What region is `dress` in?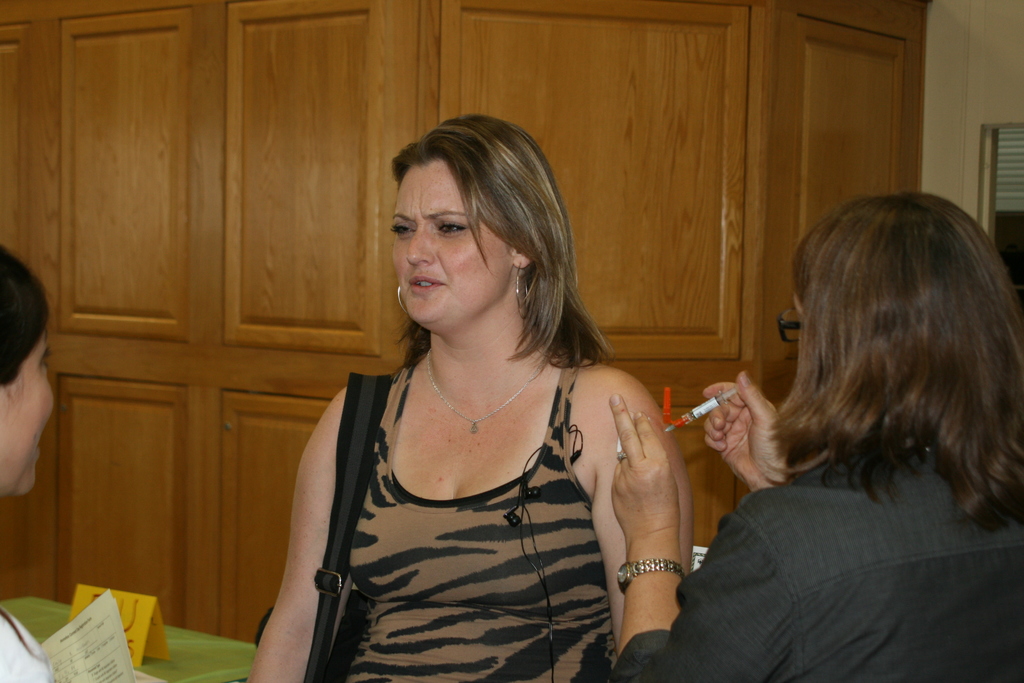
283, 303, 666, 663.
